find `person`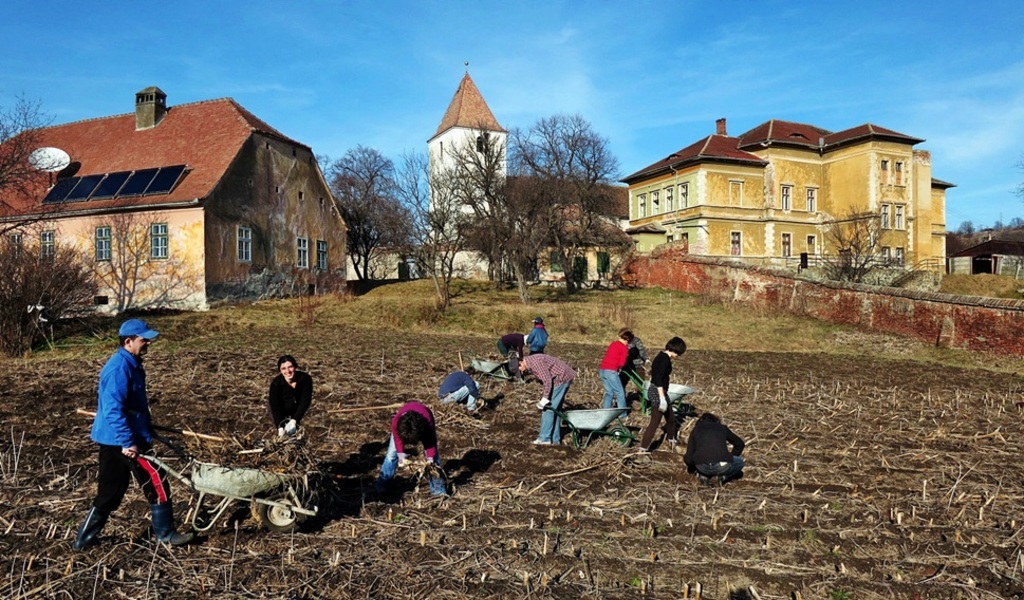
{"left": 496, "top": 330, "right": 530, "bottom": 359}
